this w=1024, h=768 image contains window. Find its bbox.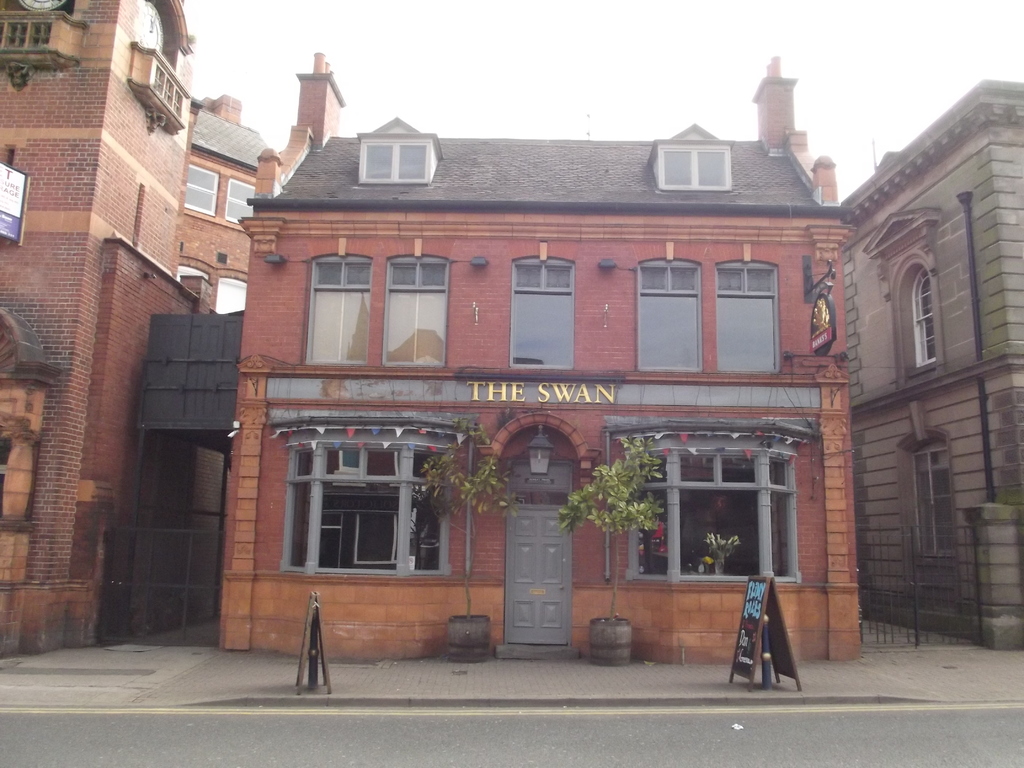
BBox(637, 258, 702, 366).
